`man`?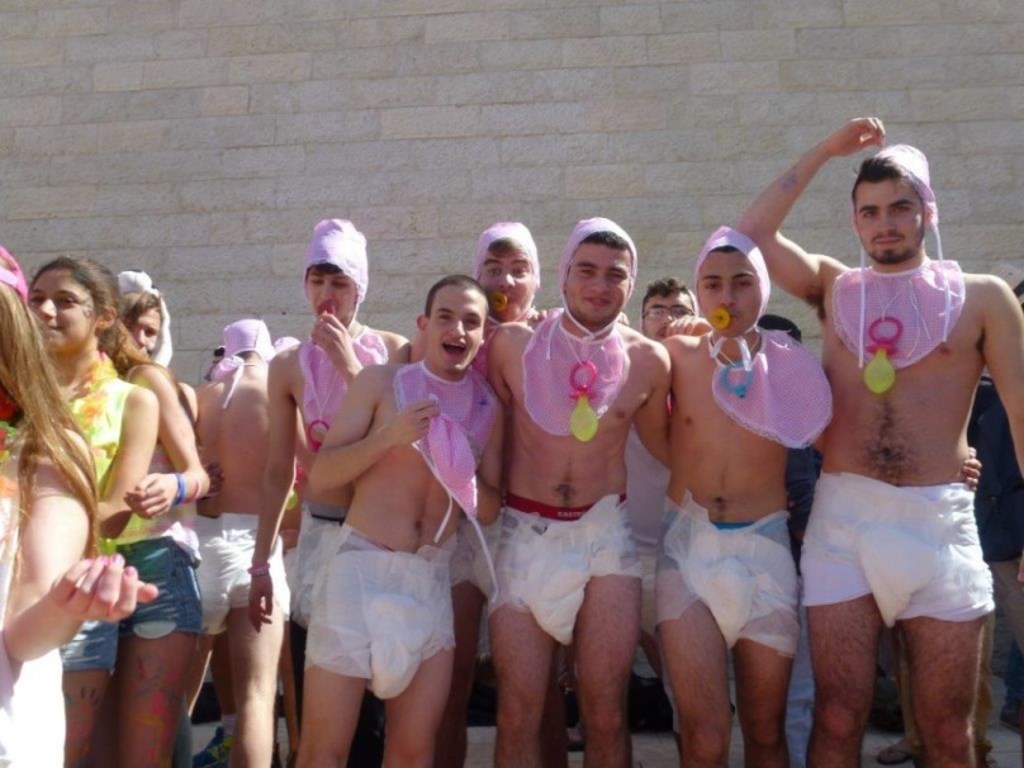
crop(117, 275, 163, 355)
